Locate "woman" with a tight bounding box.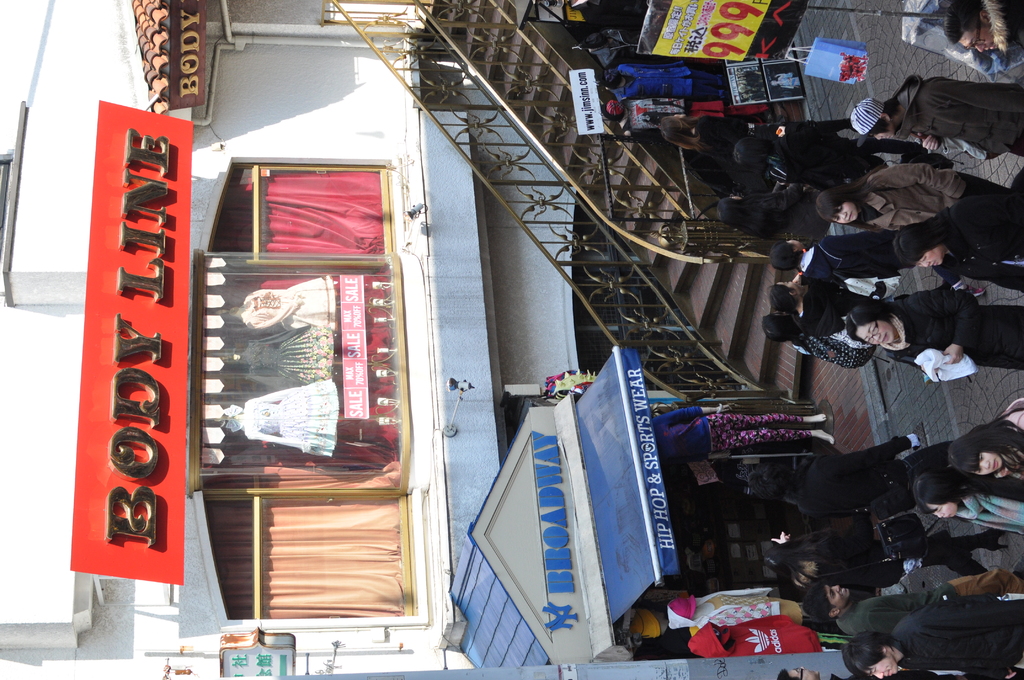
box=[890, 191, 1023, 292].
